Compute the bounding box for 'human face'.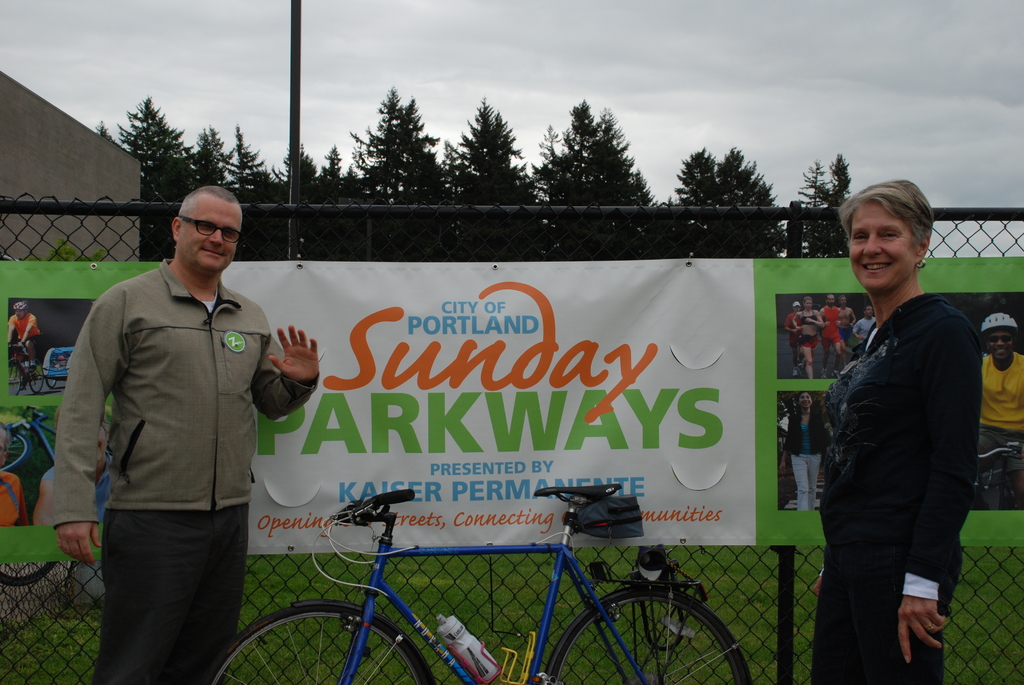
849 195 918 296.
